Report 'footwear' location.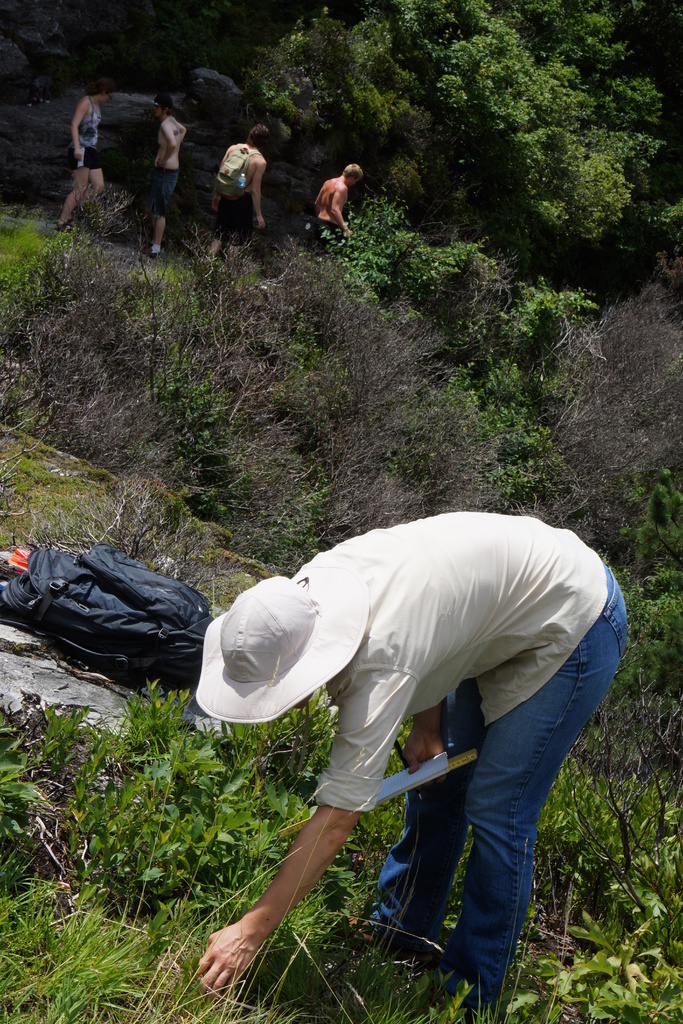
Report: 60 205 76 217.
